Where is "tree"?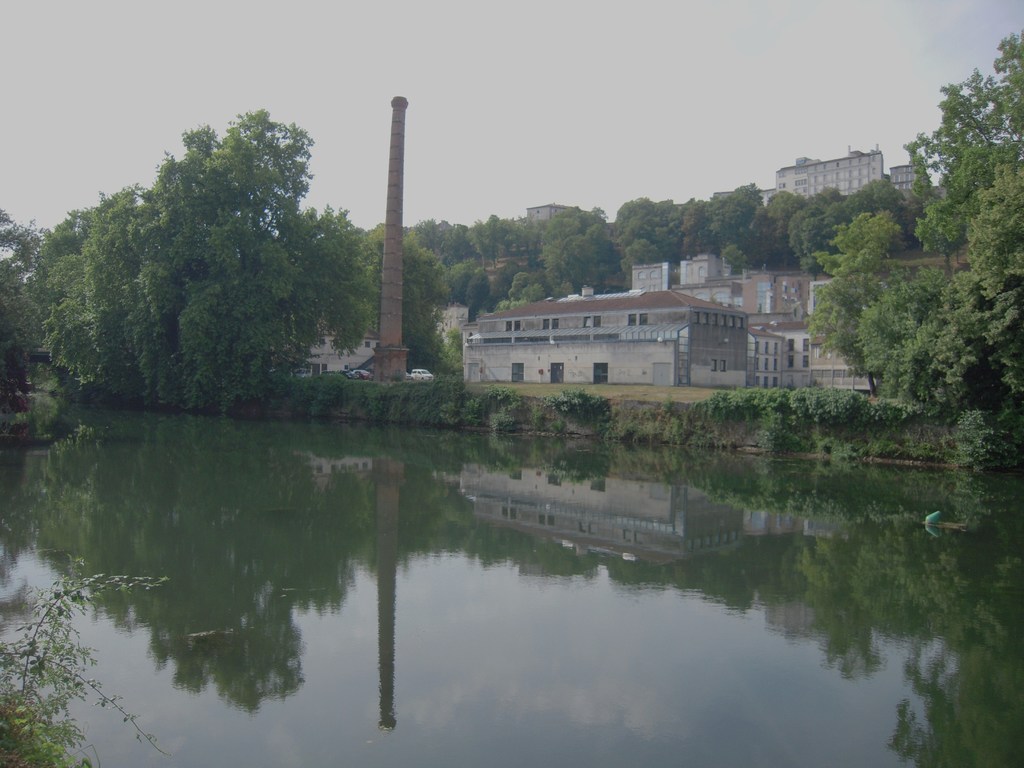
box(808, 214, 900, 396).
